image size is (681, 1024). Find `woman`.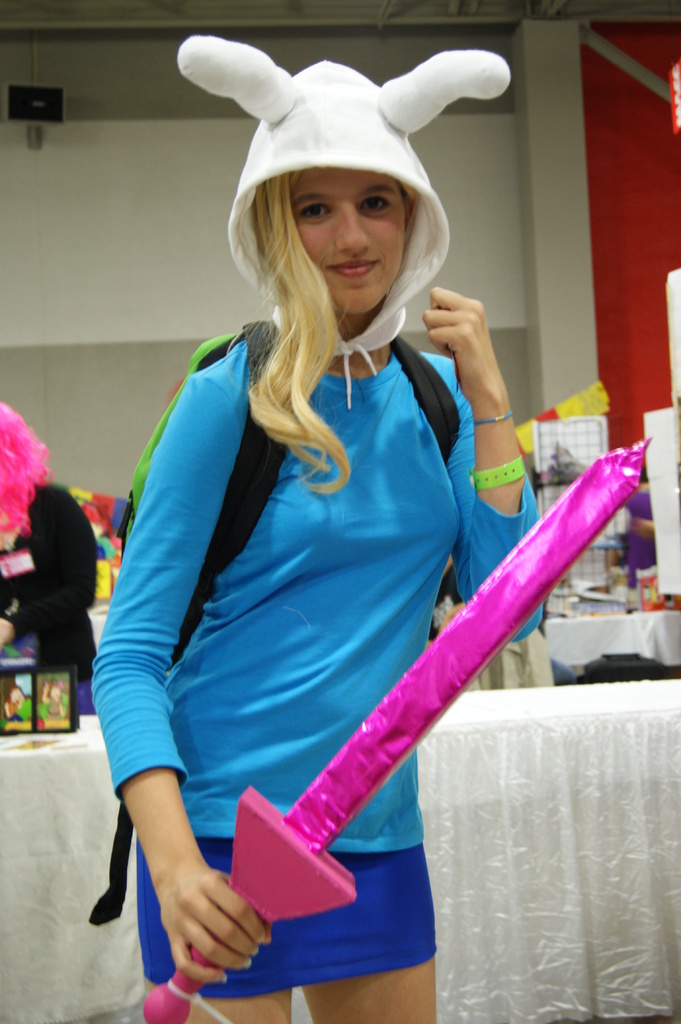
region(0, 399, 99, 714).
